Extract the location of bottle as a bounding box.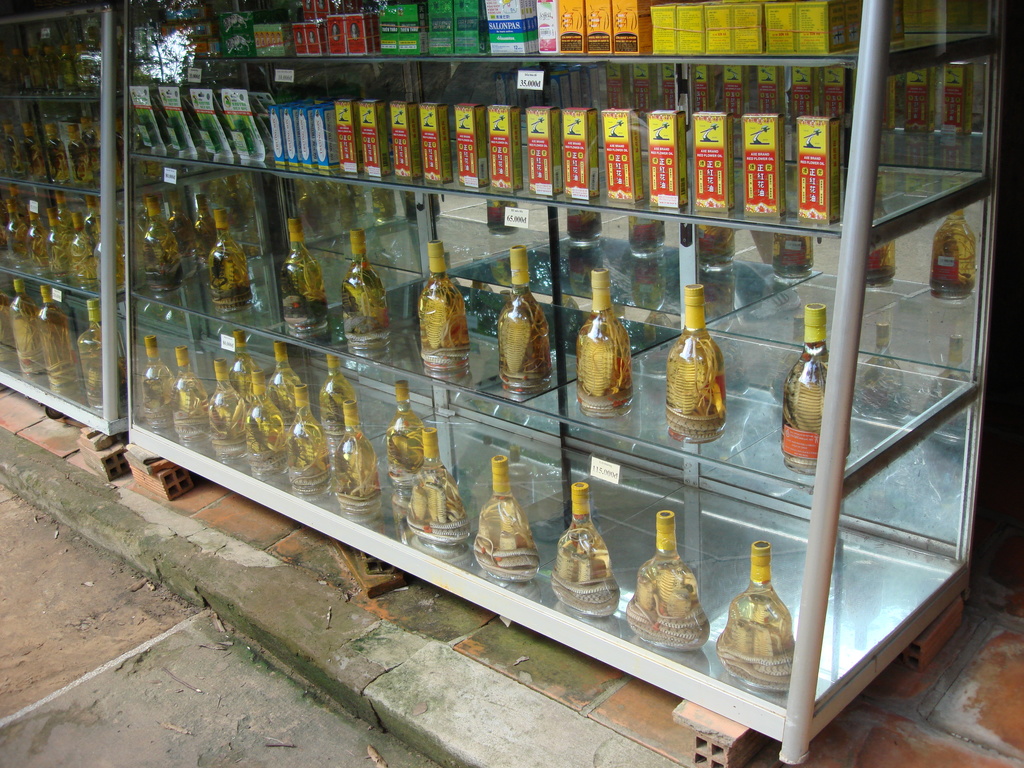
{"left": 278, "top": 224, "right": 330, "bottom": 340}.
